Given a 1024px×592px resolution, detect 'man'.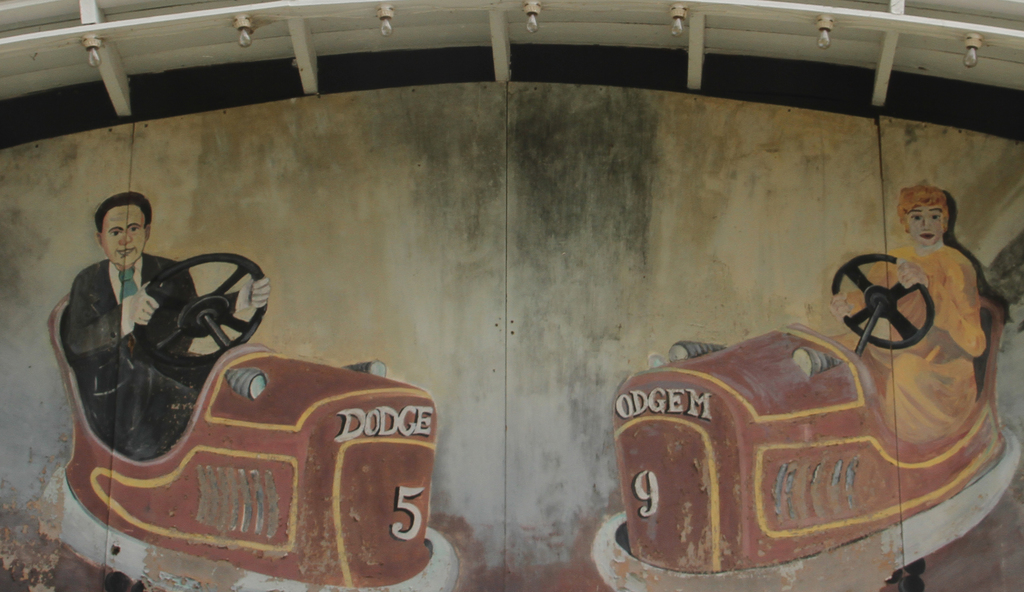
{"x1": 47, "y1": 184, "x2": 252, "y2": 465}.
